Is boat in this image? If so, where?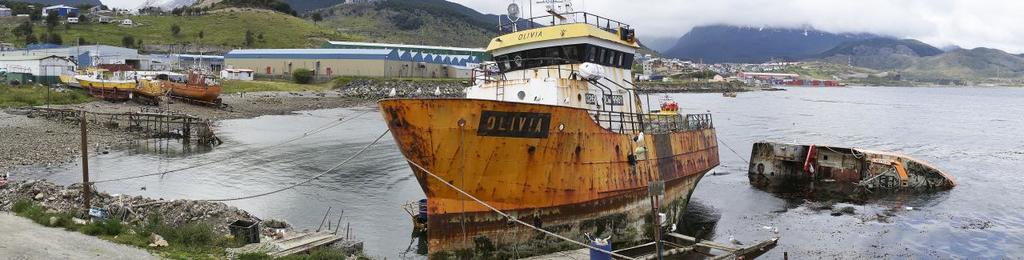
Yes, at locate(68, 55, 171, 99).
